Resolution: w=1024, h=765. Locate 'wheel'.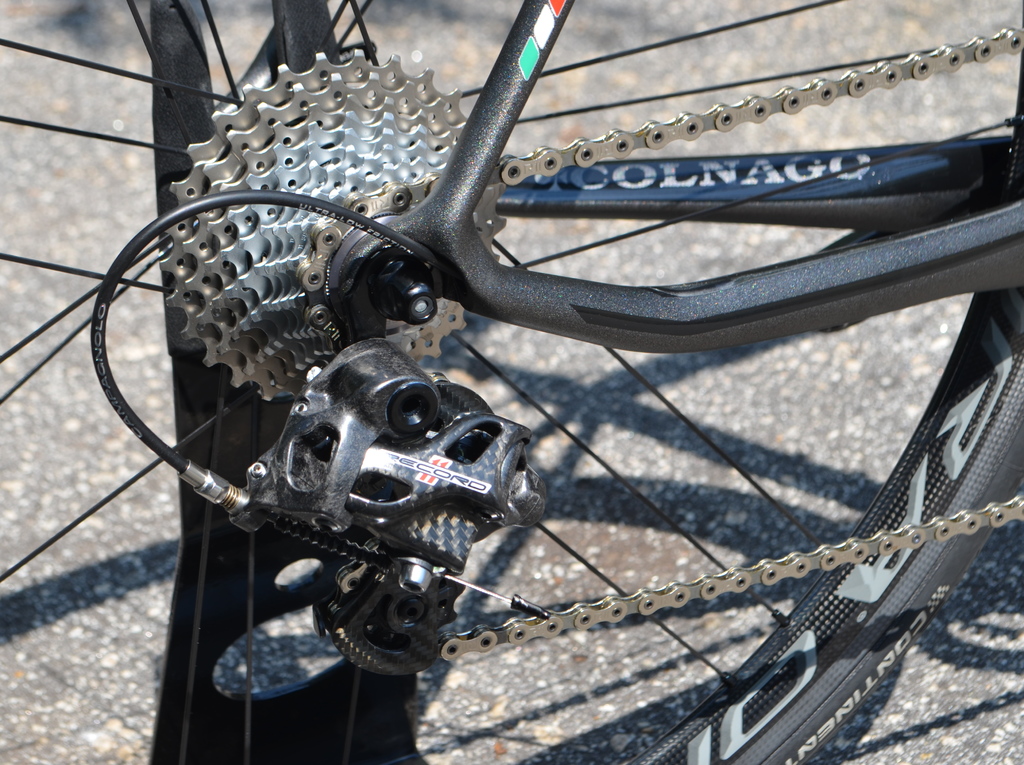
region(0, 0, 1023, 764).
